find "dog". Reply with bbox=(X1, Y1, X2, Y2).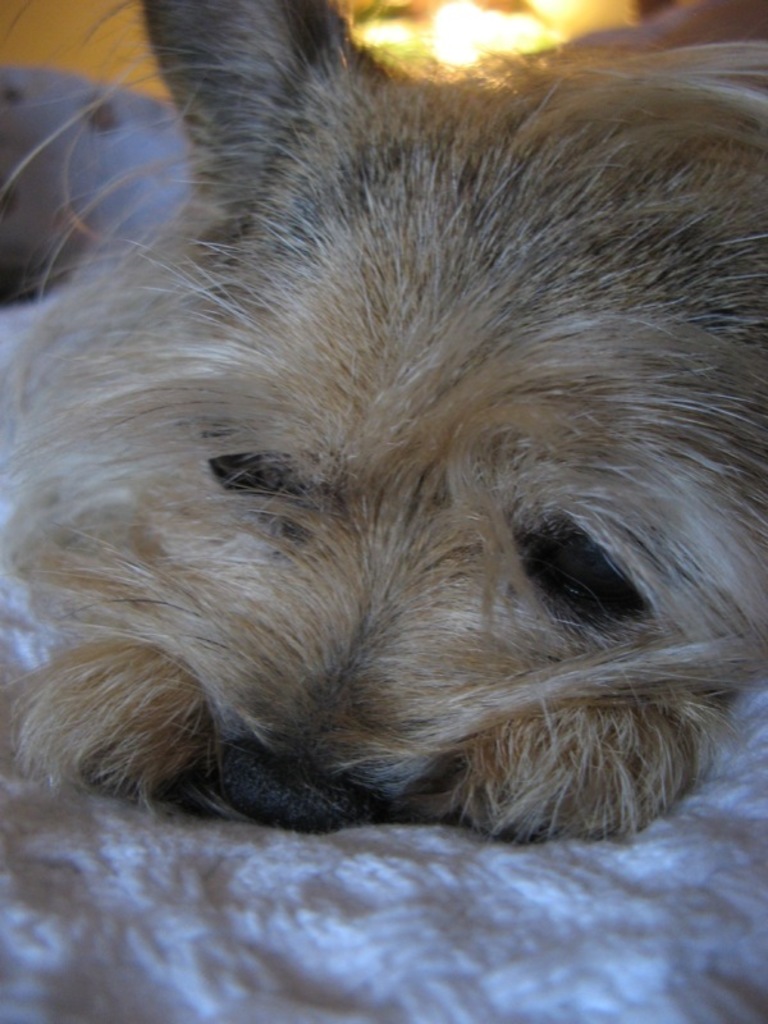
bbox=(0, 0, 767, 845).
